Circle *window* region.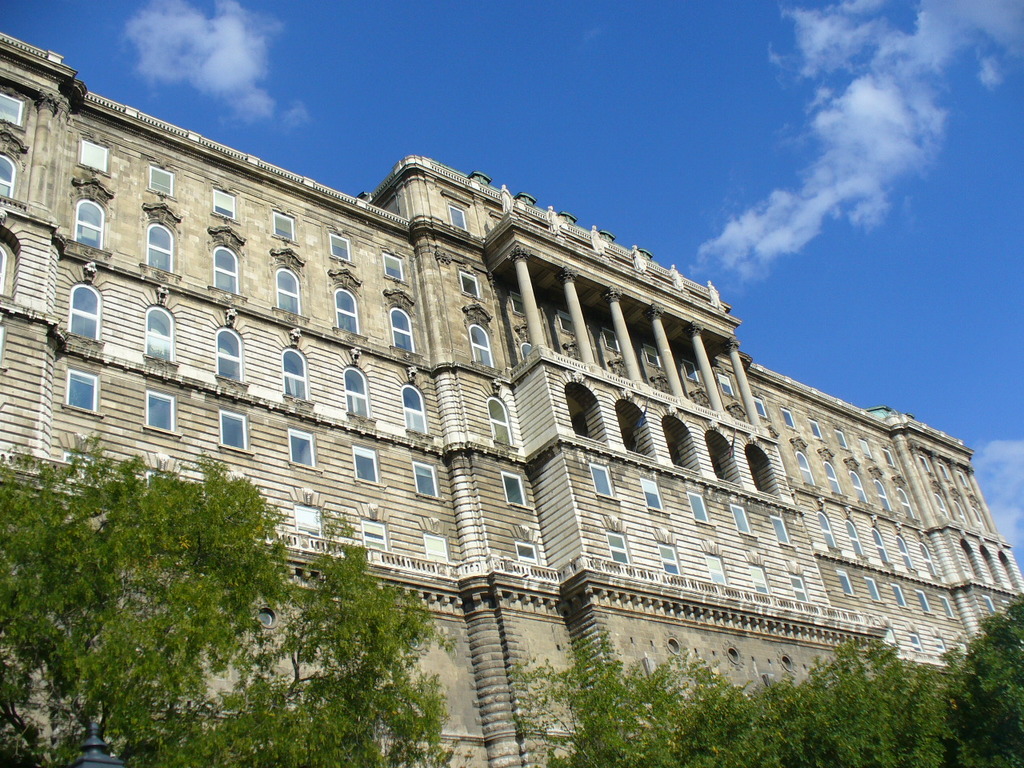
Region: box(411, 458, 439, 506).
